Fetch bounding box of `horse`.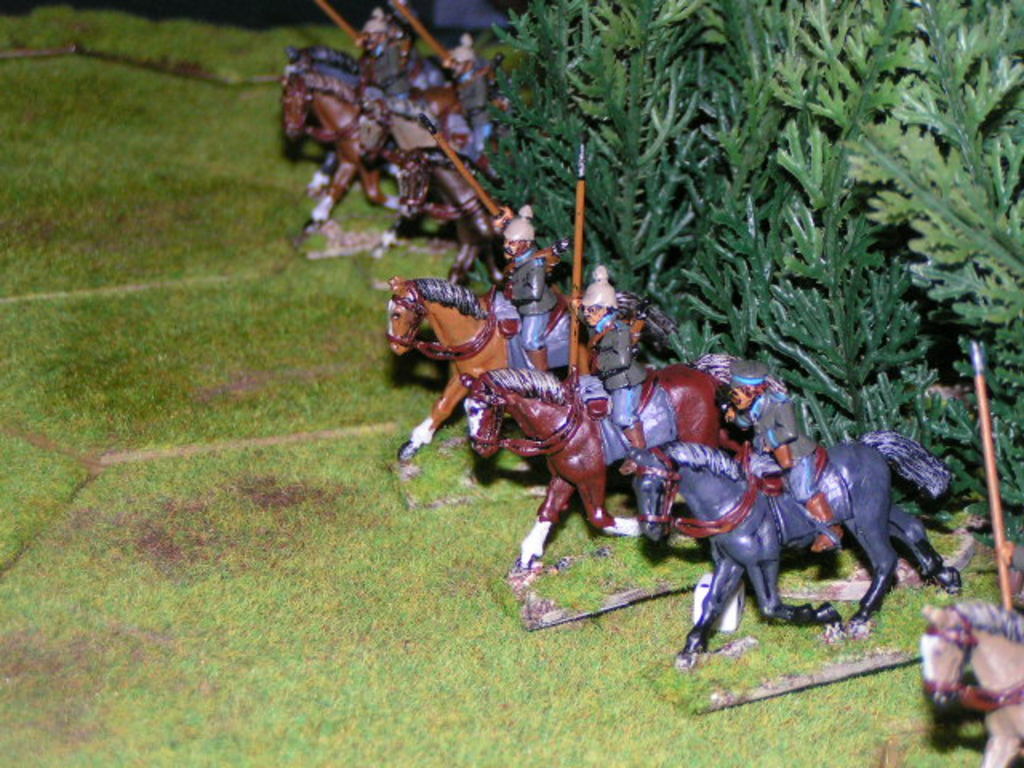
Bbox: <bbox>272, 42, 965, 674</bbox>.
